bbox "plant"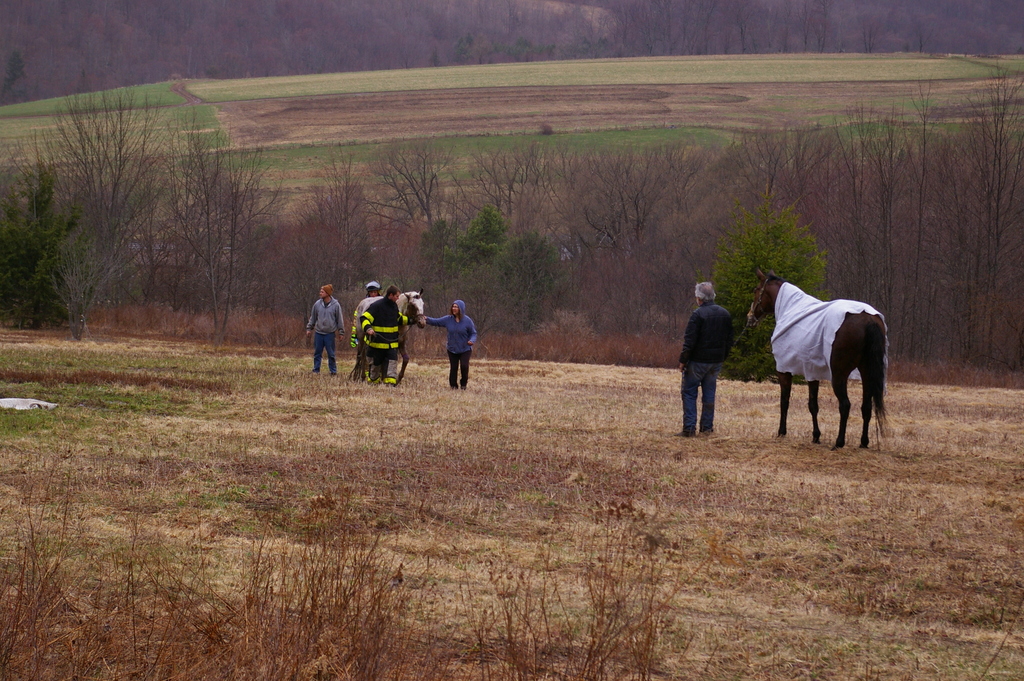
bbox(535, 138, 708, 346)
